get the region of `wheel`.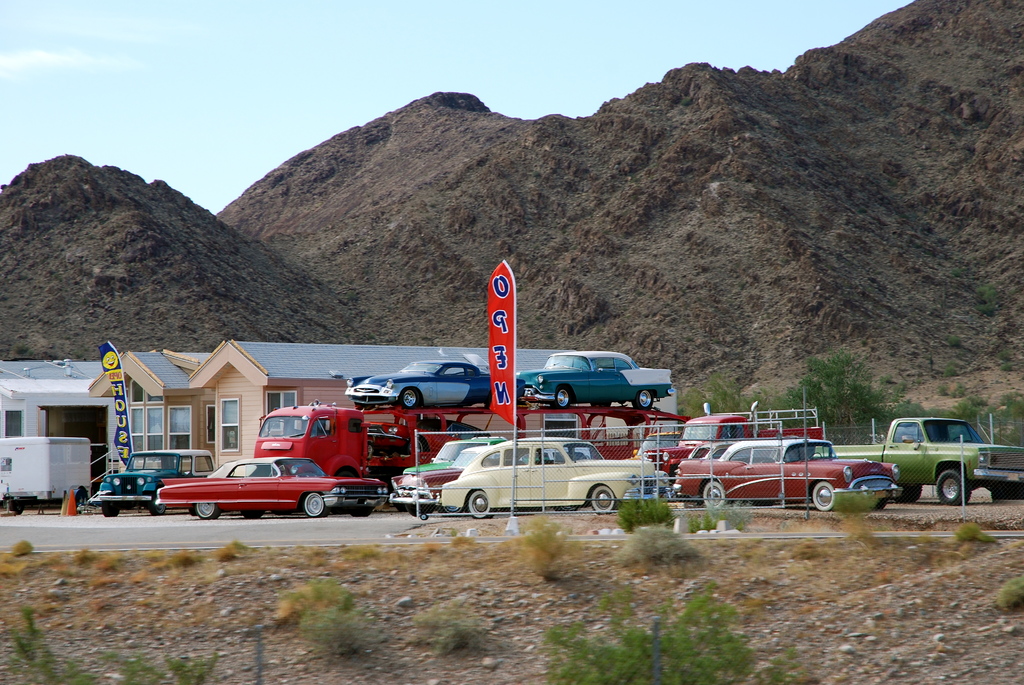
{"x1": 350, "y1": 510, "x2": 370, "y2": 517}.
